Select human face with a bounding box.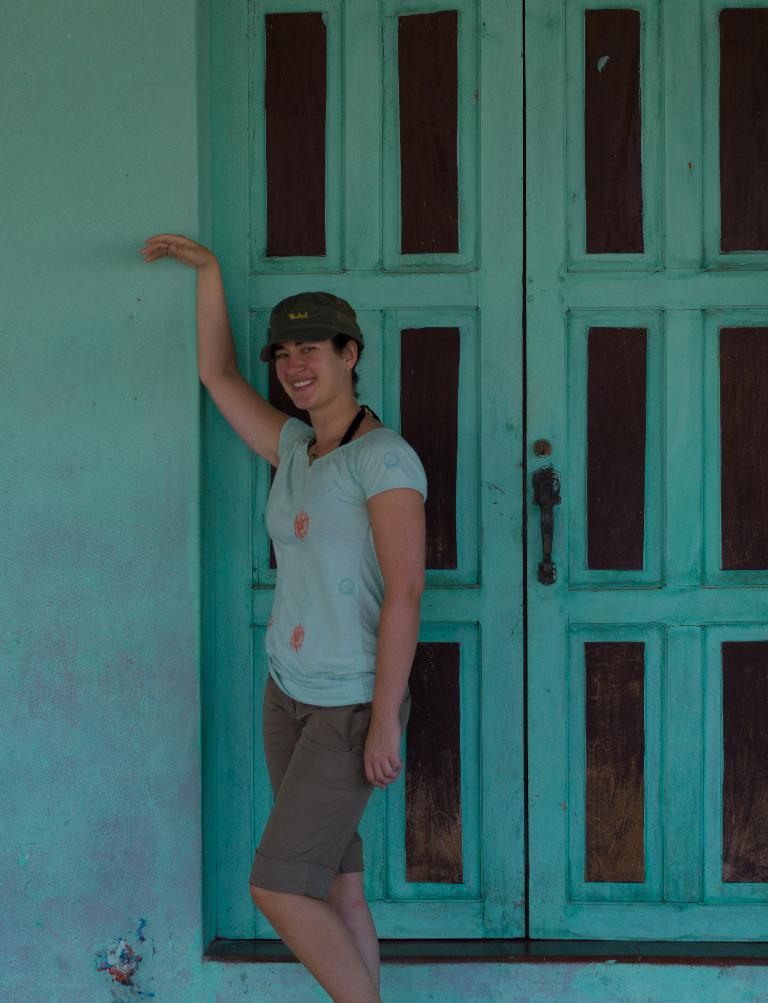
(left=274, top=339, right=346, bottom=411).
